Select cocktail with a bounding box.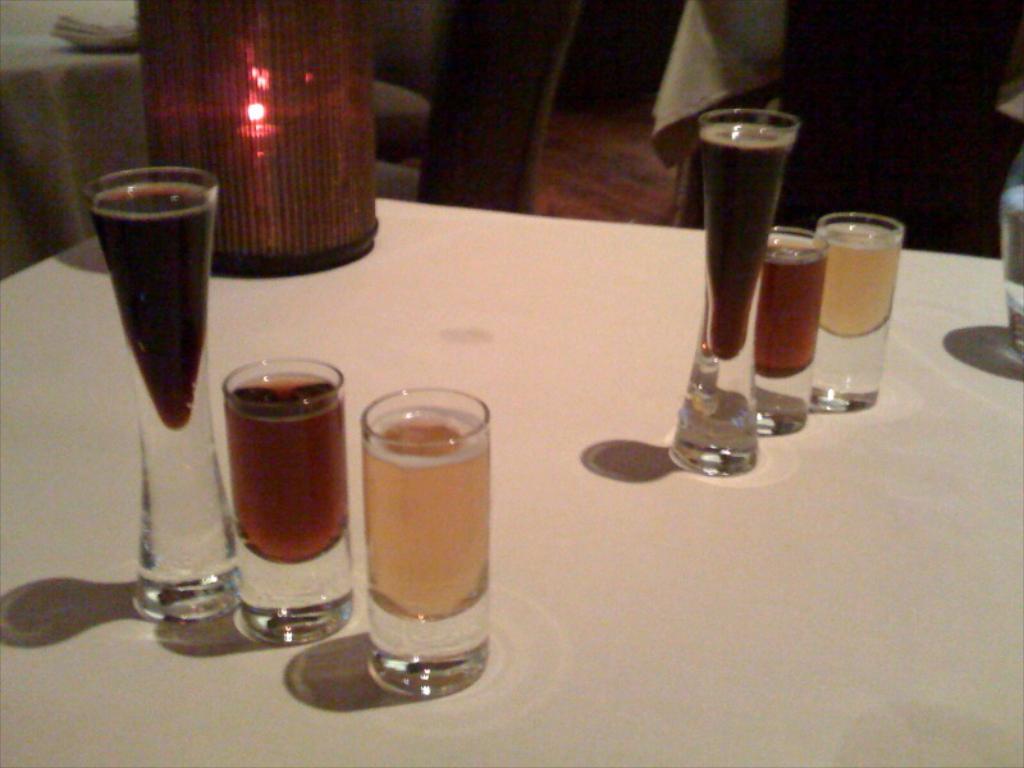
804,206,909,416.
